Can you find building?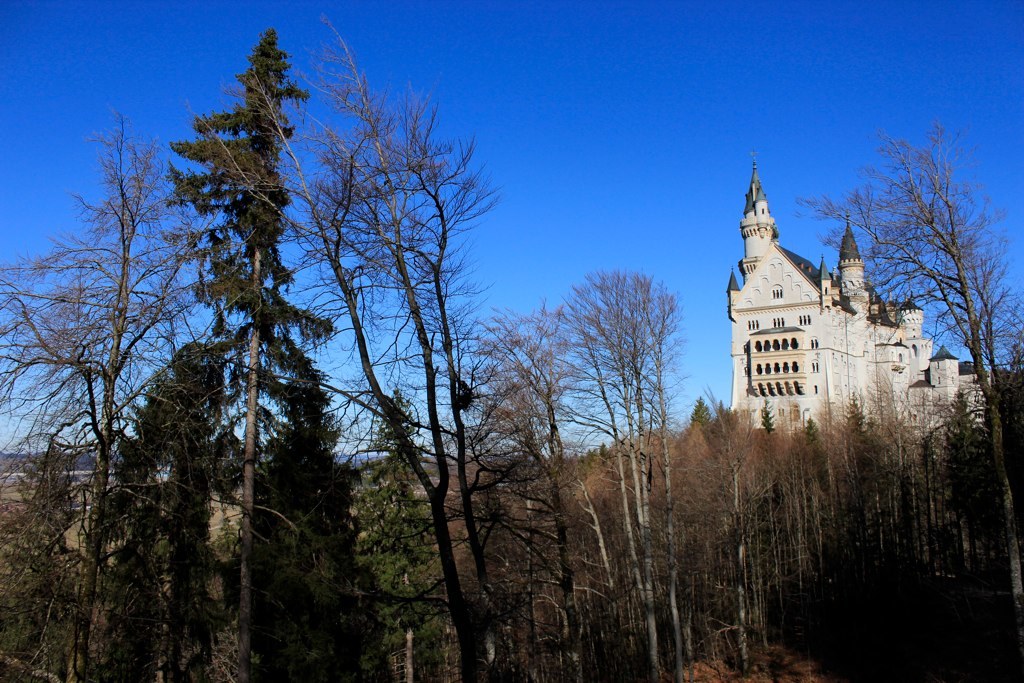
Yes, bounding box: region(0, 435, 161, 509).
